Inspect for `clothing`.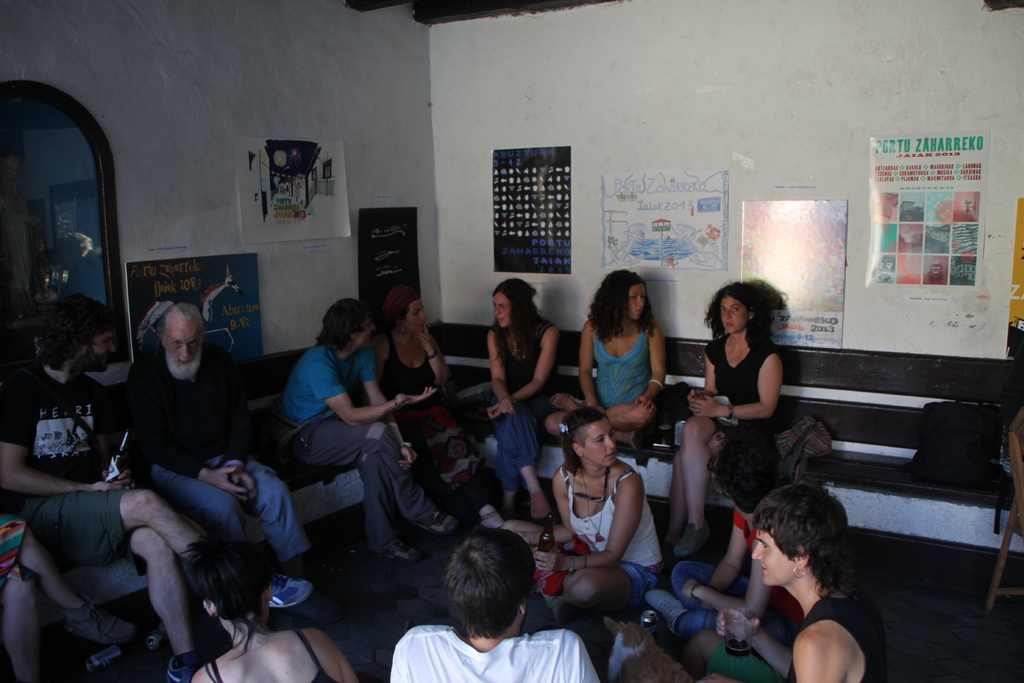
Inspection: pyautogui.locateOnScreen(588, 310, 675, 422).
